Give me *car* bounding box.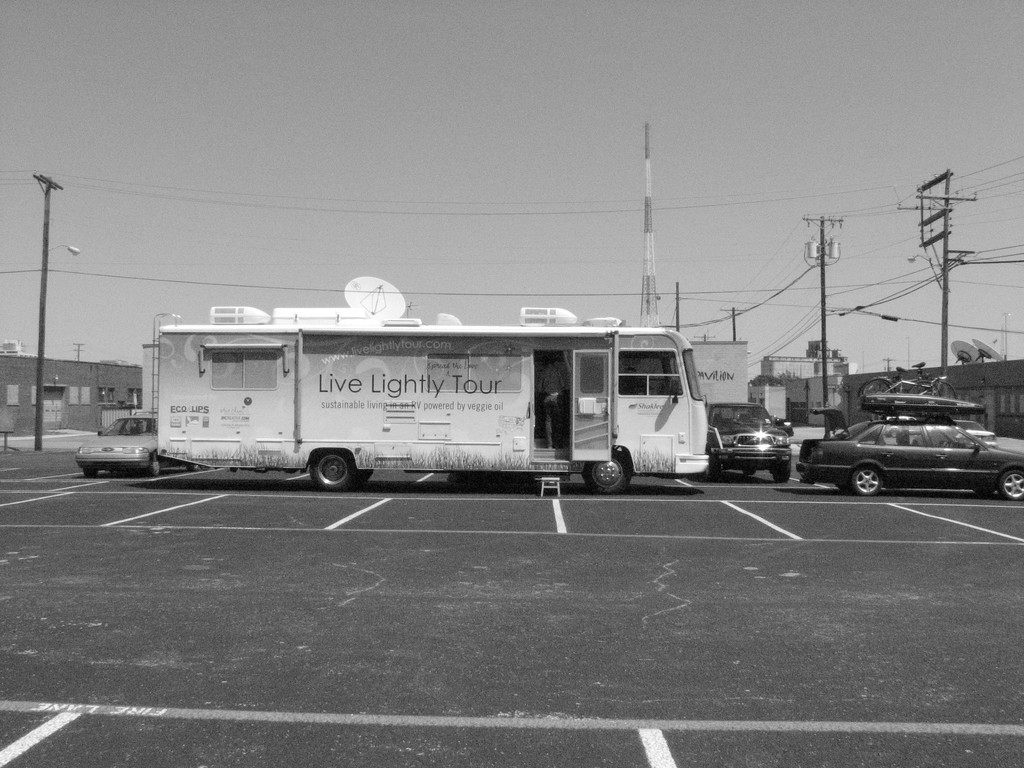
Rect(795, 395, 1023, 499).
